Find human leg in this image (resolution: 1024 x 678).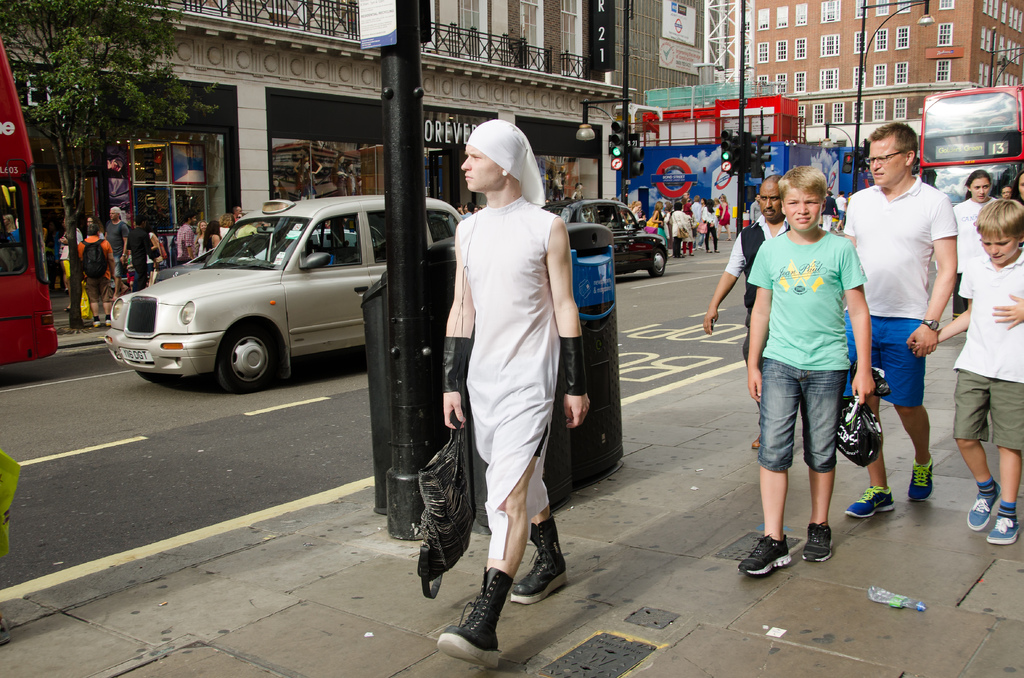
locate(705, 234, 714, 251).
